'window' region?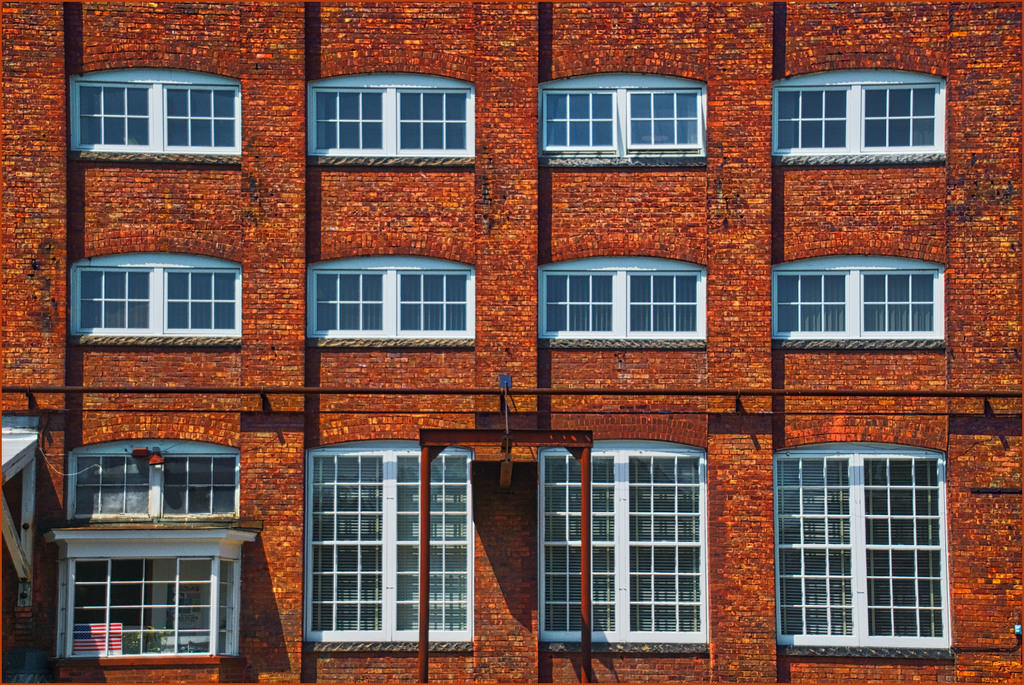
303, 447, 470, 643
